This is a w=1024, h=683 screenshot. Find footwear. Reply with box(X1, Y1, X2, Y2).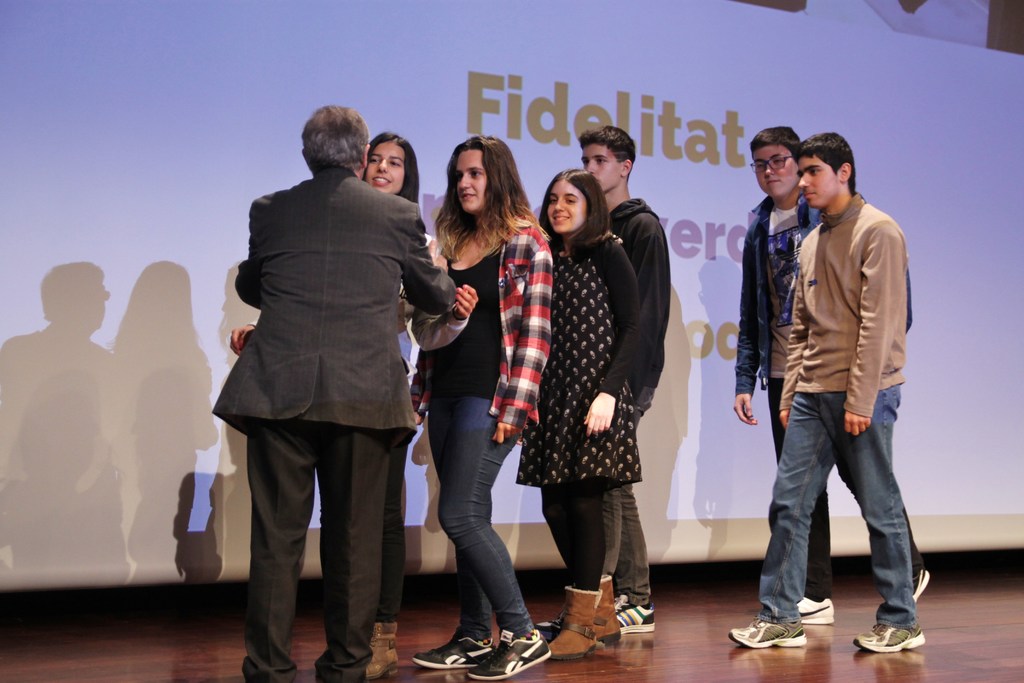
box(546, 589, 596, 654).
